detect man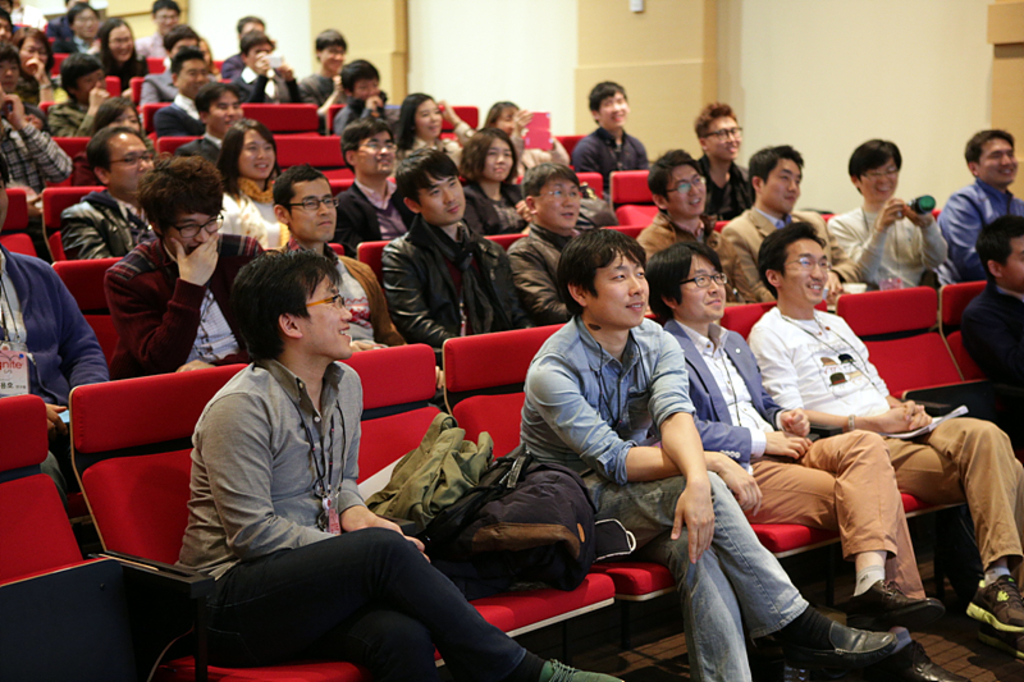
<box>570,75,652,196</box>
